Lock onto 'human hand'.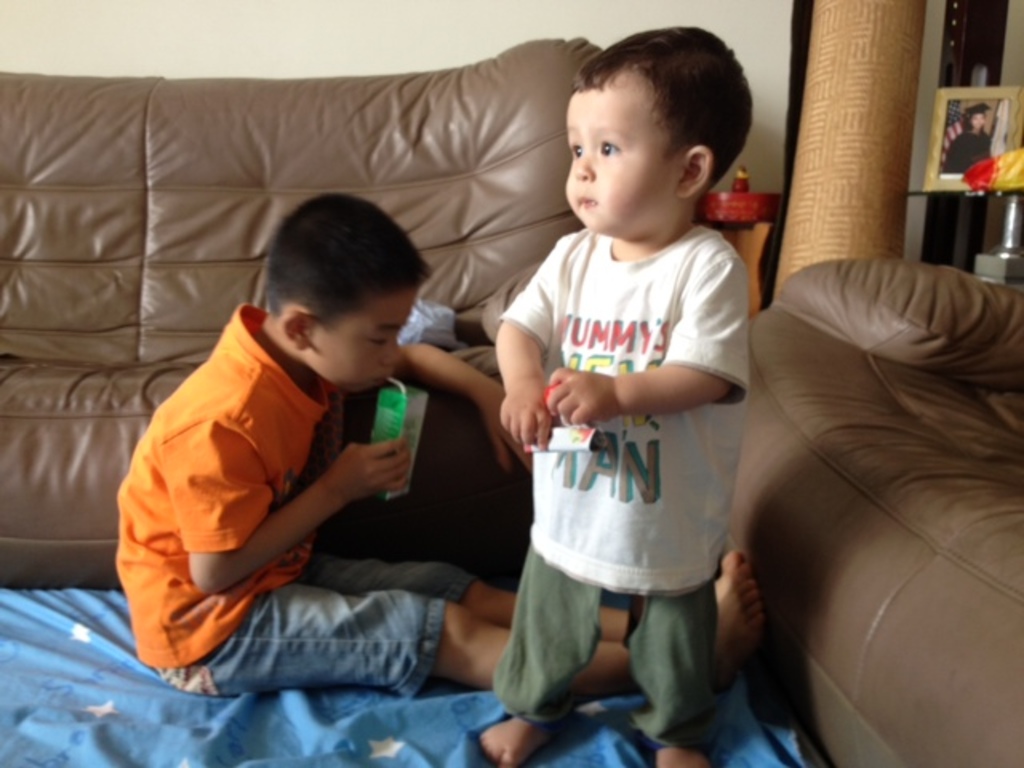
Locked: 472, 381, 533, 470.
